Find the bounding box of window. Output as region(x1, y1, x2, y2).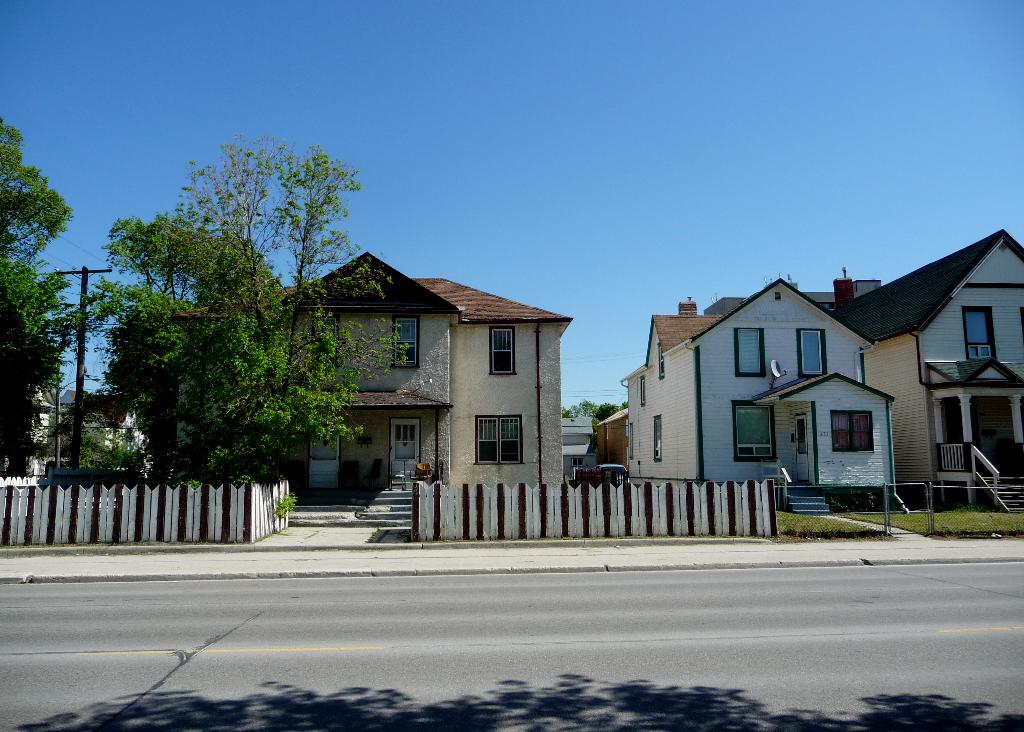
region(476, 418, 522, 463).
